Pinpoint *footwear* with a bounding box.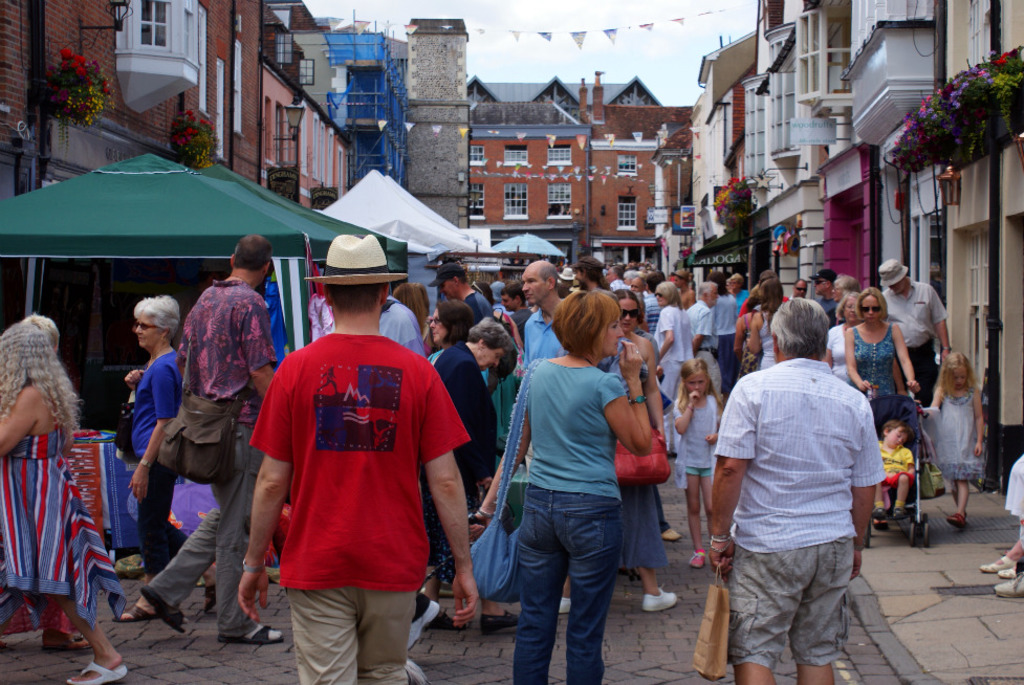
[left=995, top=568, right=1020, bottom=577].
